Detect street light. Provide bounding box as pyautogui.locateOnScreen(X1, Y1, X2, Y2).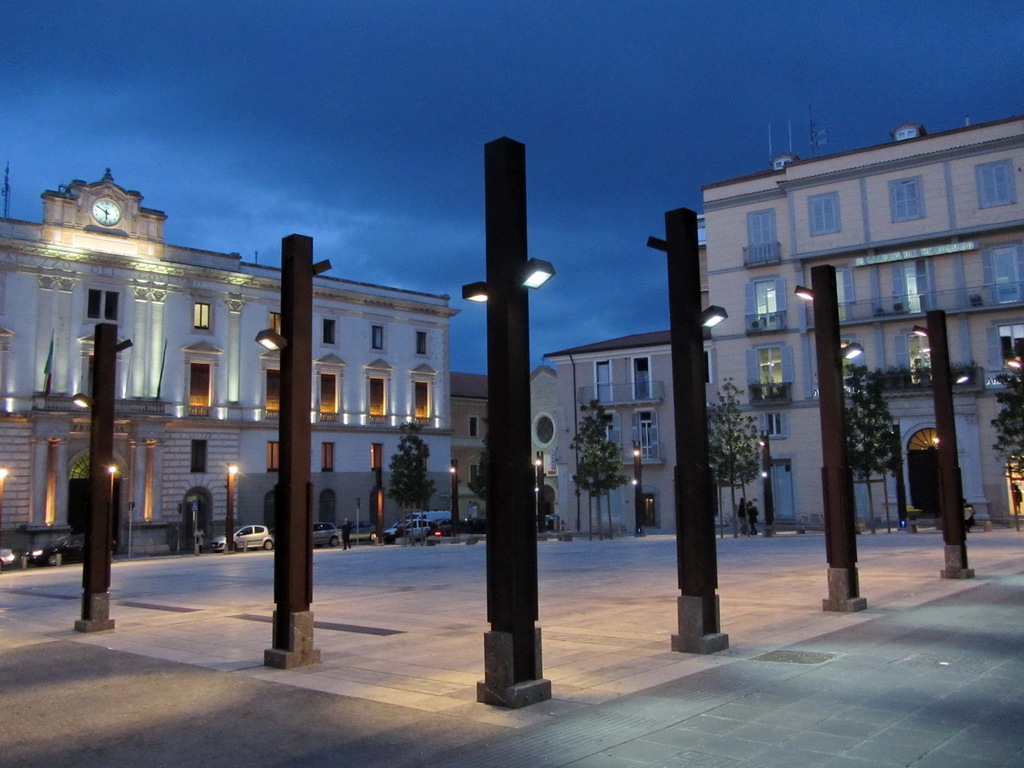
pyautogui.locateOnScreen(56, 316, 134, 637).
